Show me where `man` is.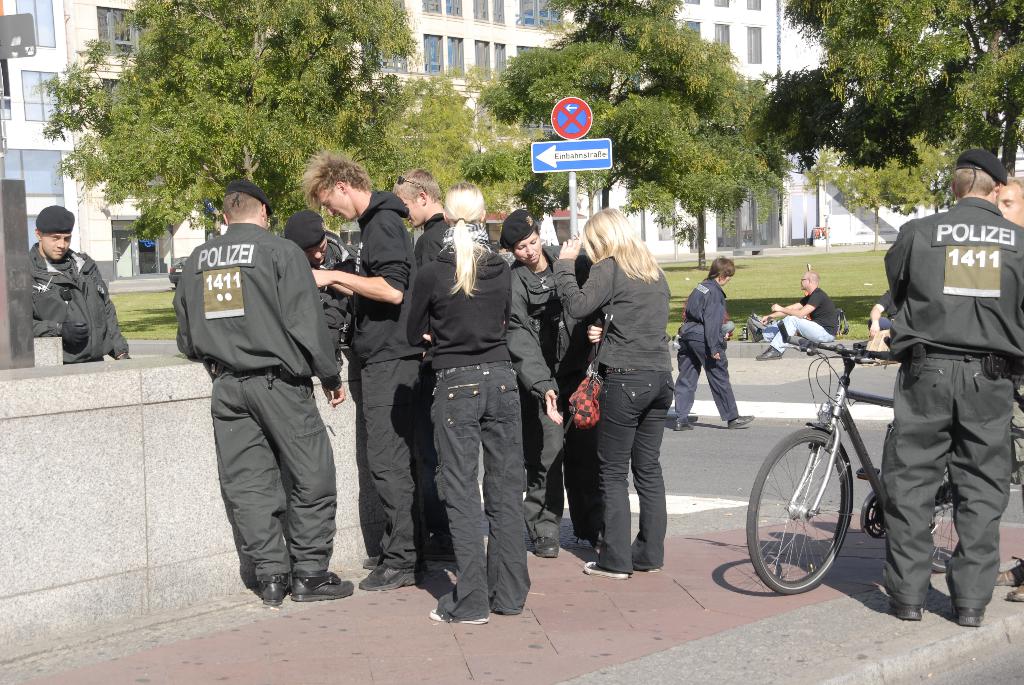
`man` is at [994,175,1023,602].
